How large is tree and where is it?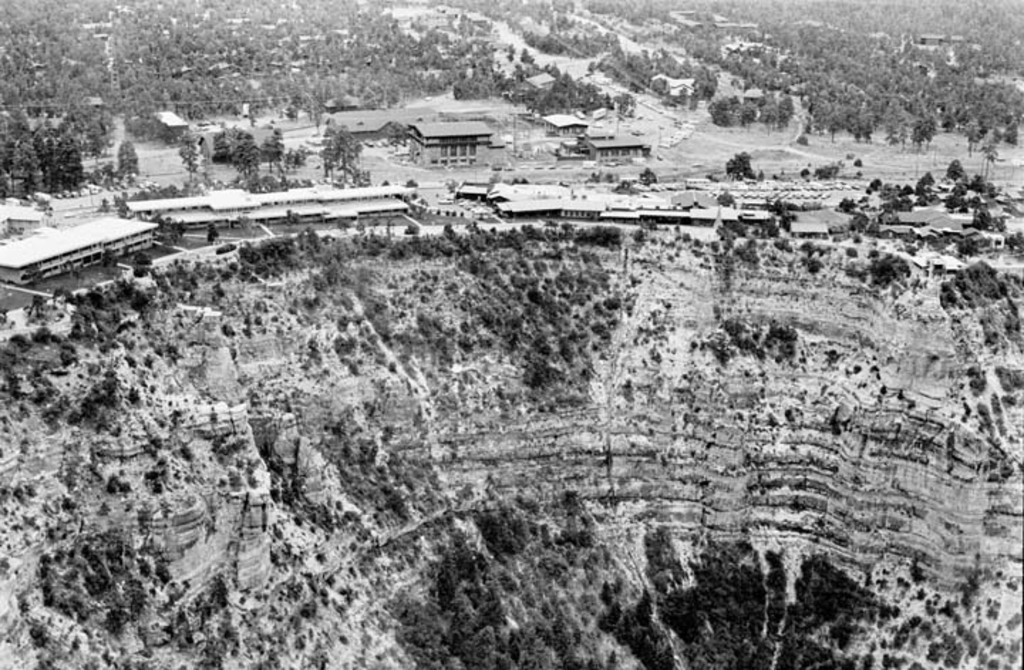
Bounding box: x1=117, y1=135, x2=141, y2=179.
